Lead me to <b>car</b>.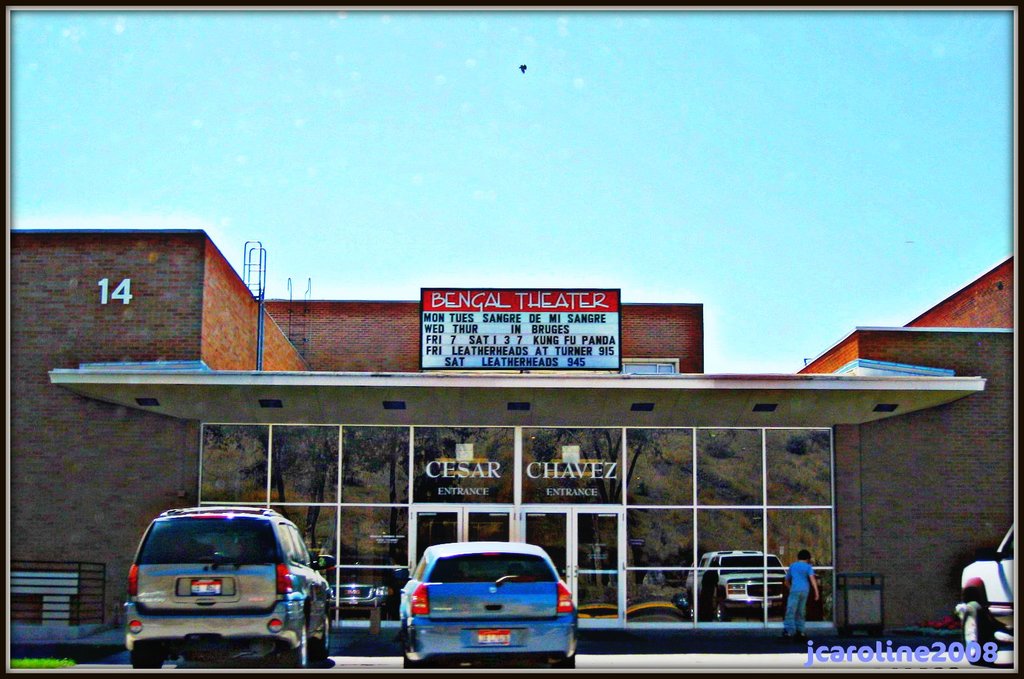
Lead to crop(398, 536, 583, 668).
